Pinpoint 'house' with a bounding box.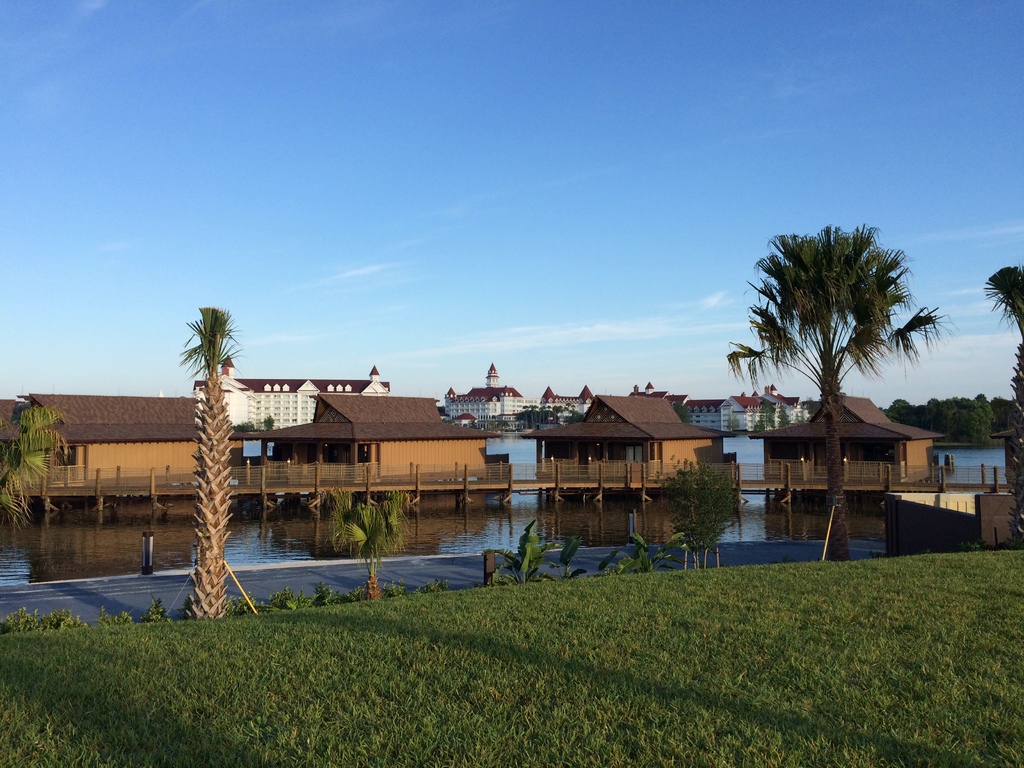
[left=215, top=352, right=394, bottom=433].
